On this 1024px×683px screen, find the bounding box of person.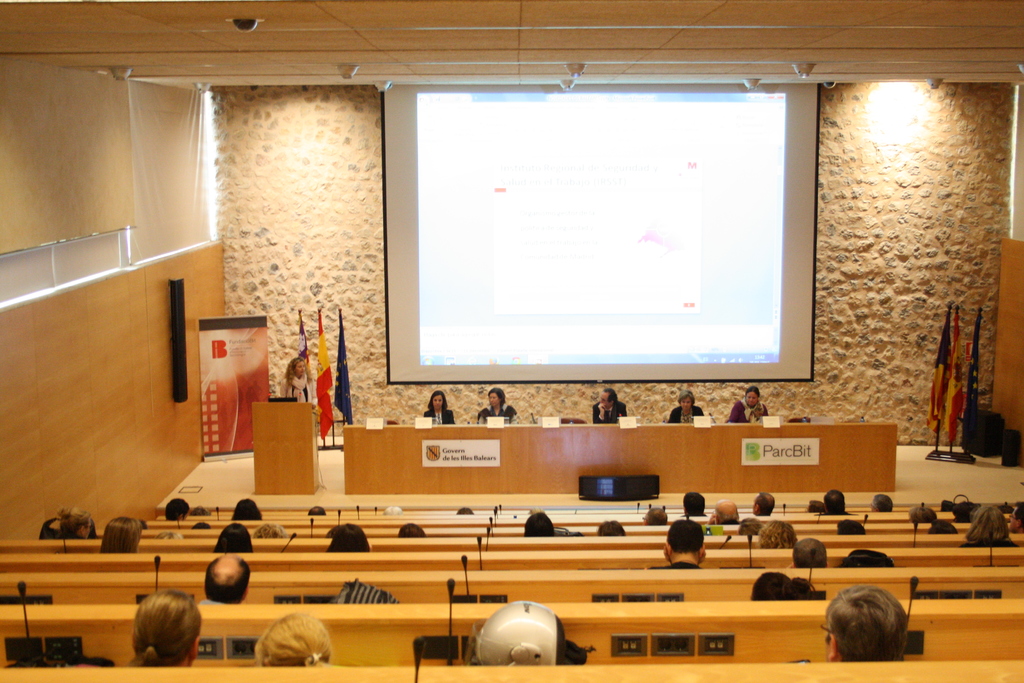
Bounding box: (left=319, top=523, right=371, bottom=548).
